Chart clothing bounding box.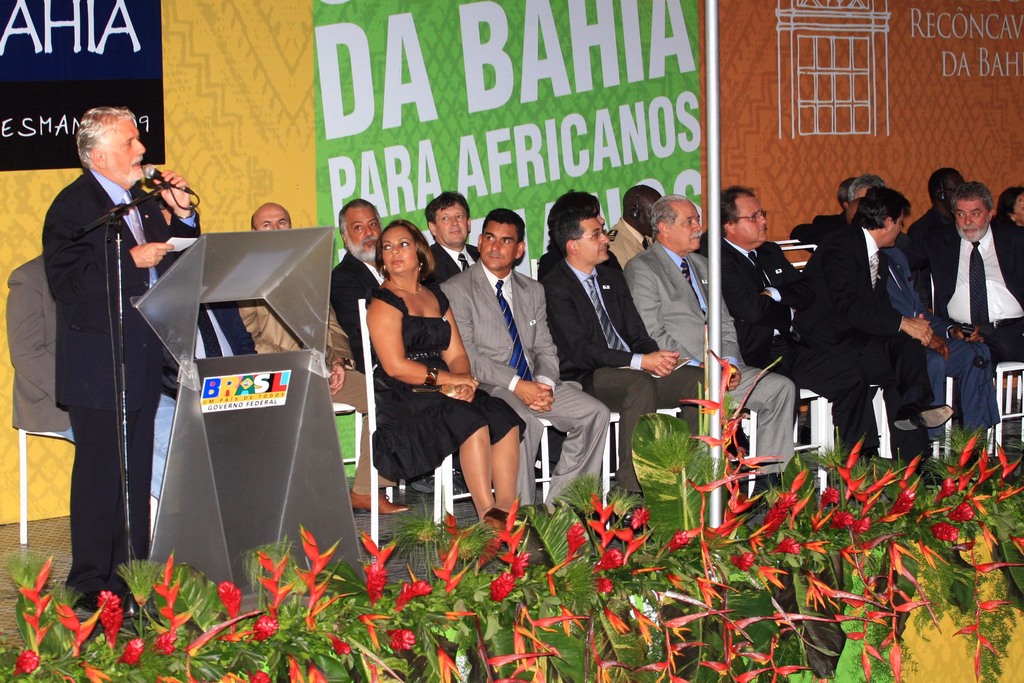
Charted: crop(428, 242, 477, 277).
